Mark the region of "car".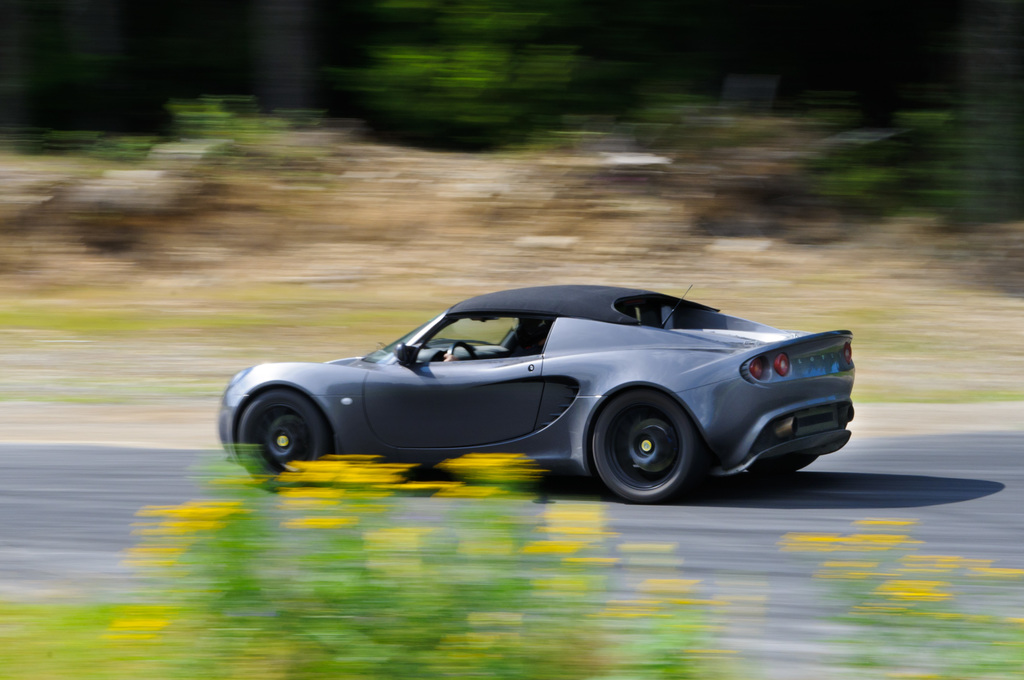
Region: left=216, top=282, right=852, bottom=505.
